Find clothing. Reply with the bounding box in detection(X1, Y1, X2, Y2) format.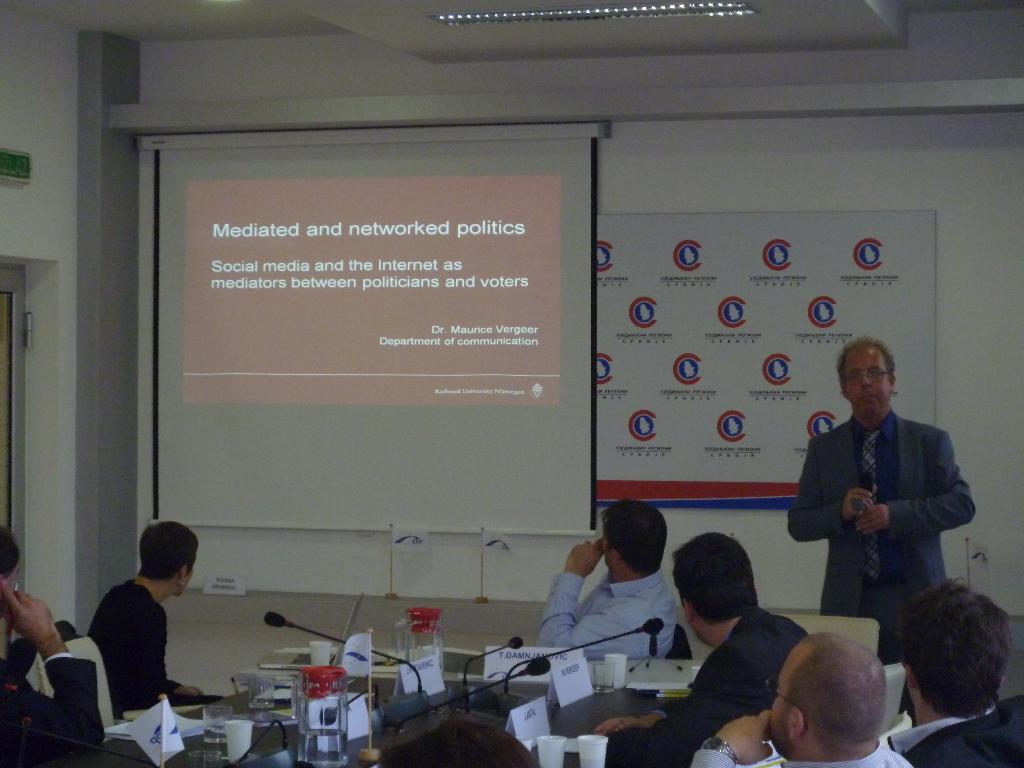
detection(532, 570, 683, 660).
